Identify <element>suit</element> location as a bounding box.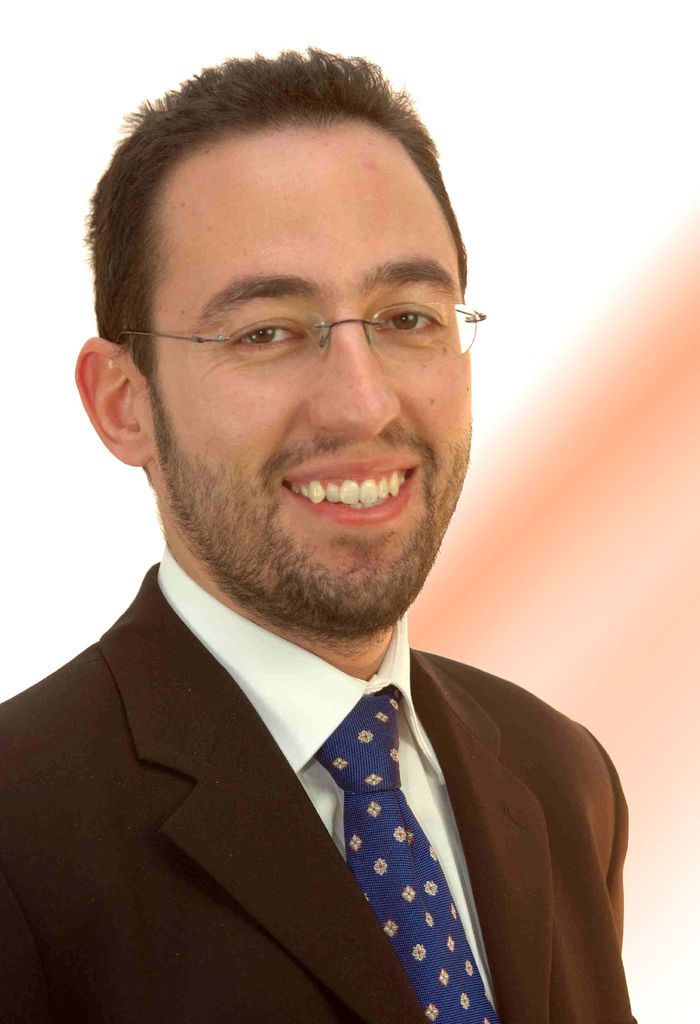
(left=22, top=596, right=653, bottom=1007).
